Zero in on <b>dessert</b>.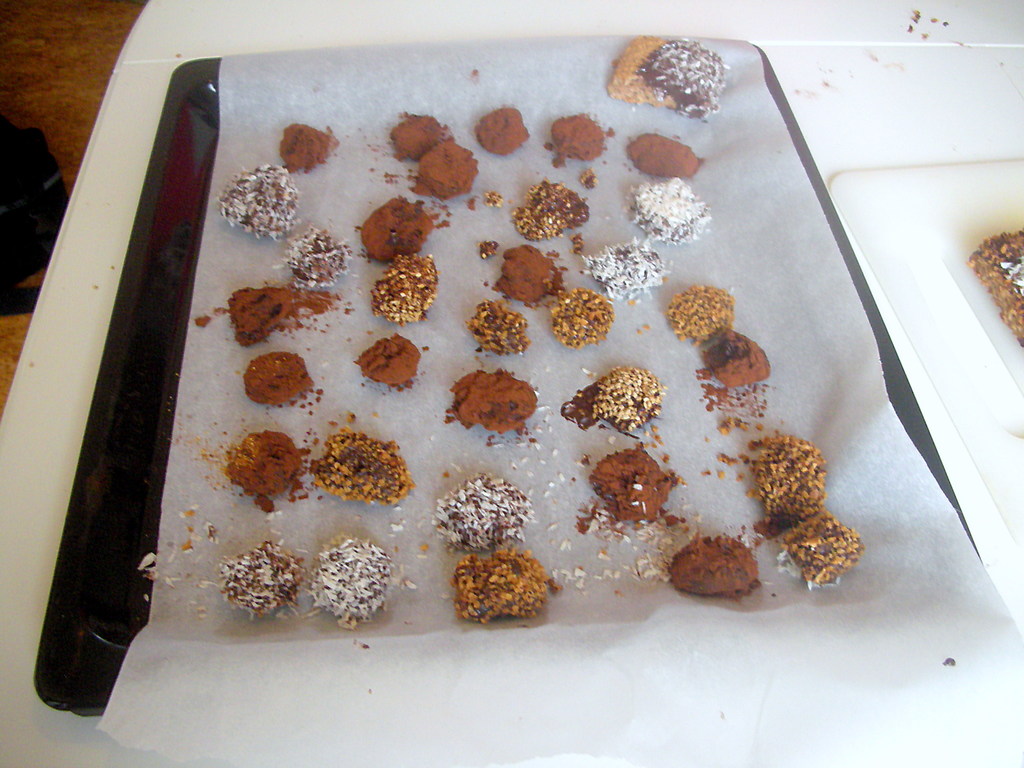
Zeroed in: 473,291,534,362.
